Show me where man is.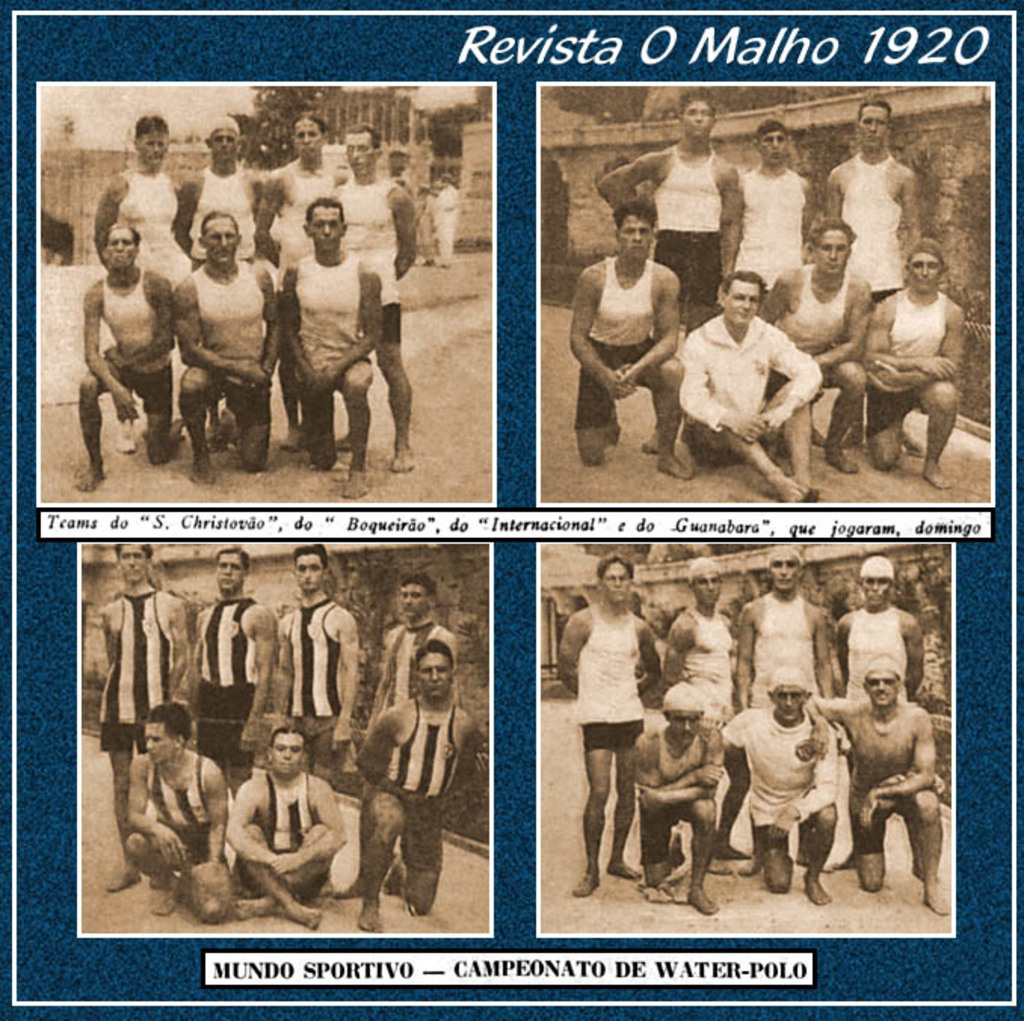
man is at pyautogui.locateOnScreen(737, 545, 835, 876).
